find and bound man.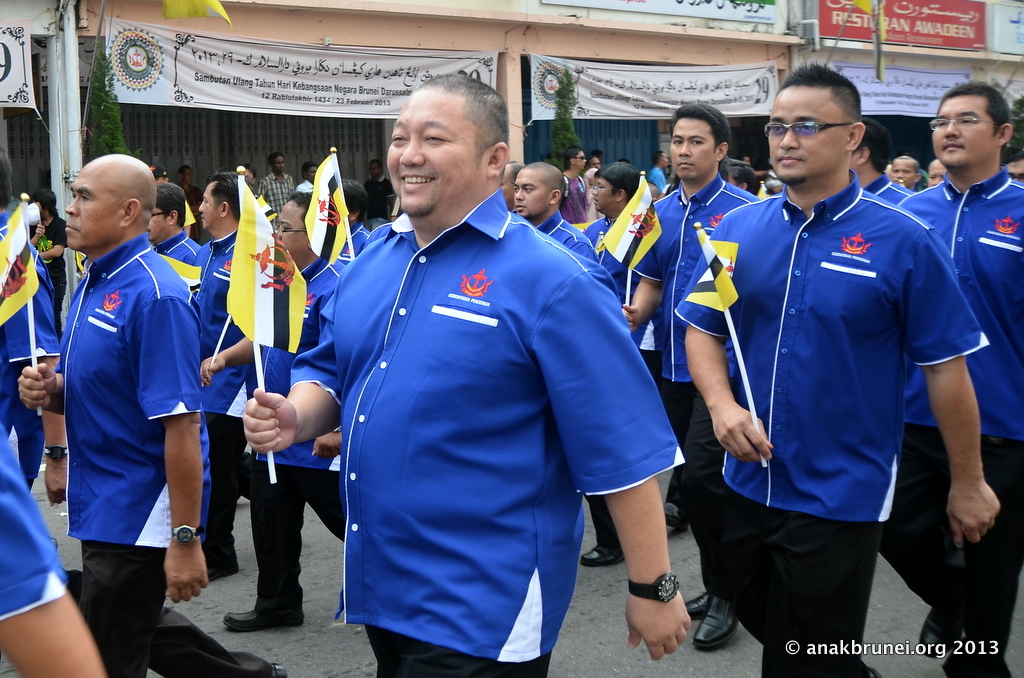
Bound: bbox(244, 72, 690, 677).
